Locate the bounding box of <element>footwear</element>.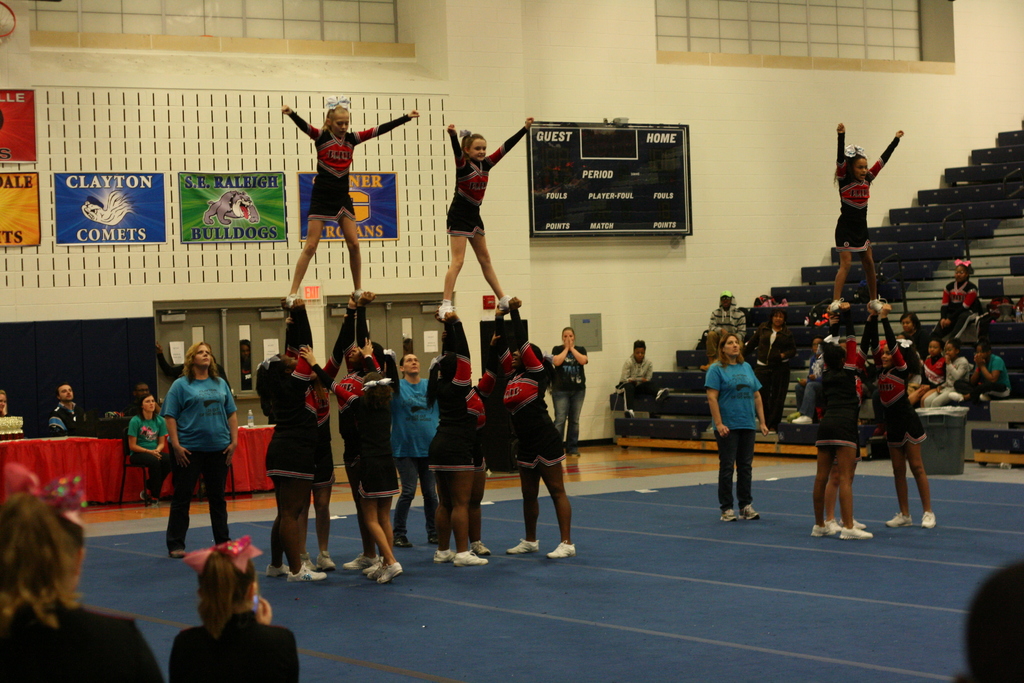
Bounding box: left=429, top=536, right=440, bottom=545.
